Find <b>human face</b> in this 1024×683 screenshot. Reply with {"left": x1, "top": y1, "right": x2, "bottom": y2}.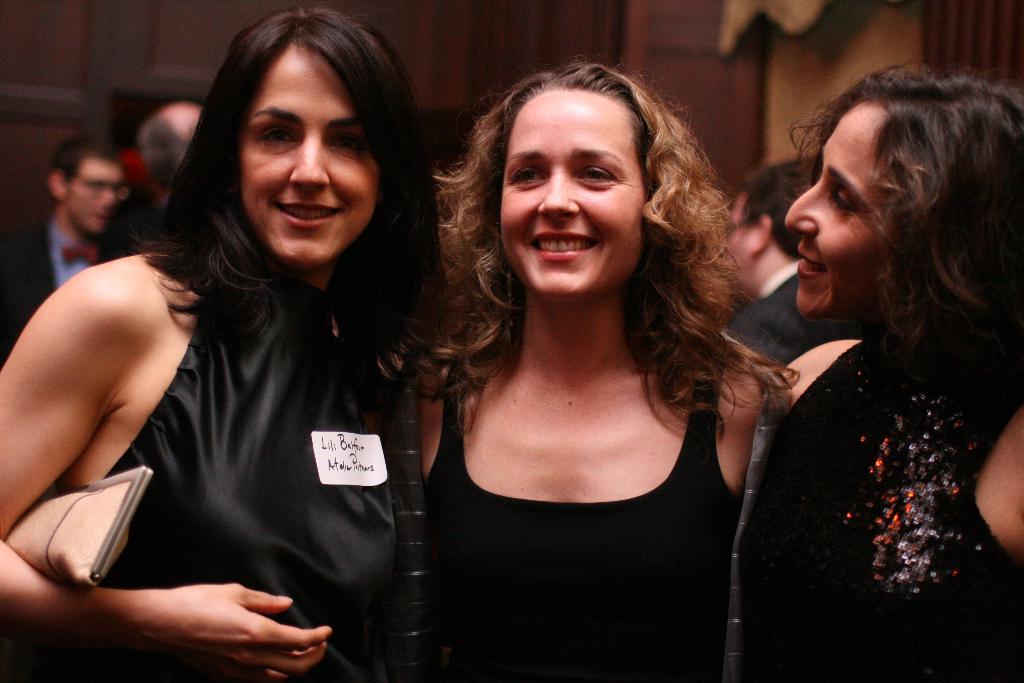
{"left": 724, "top": 192, "right": 744, "bottom": 288}.
